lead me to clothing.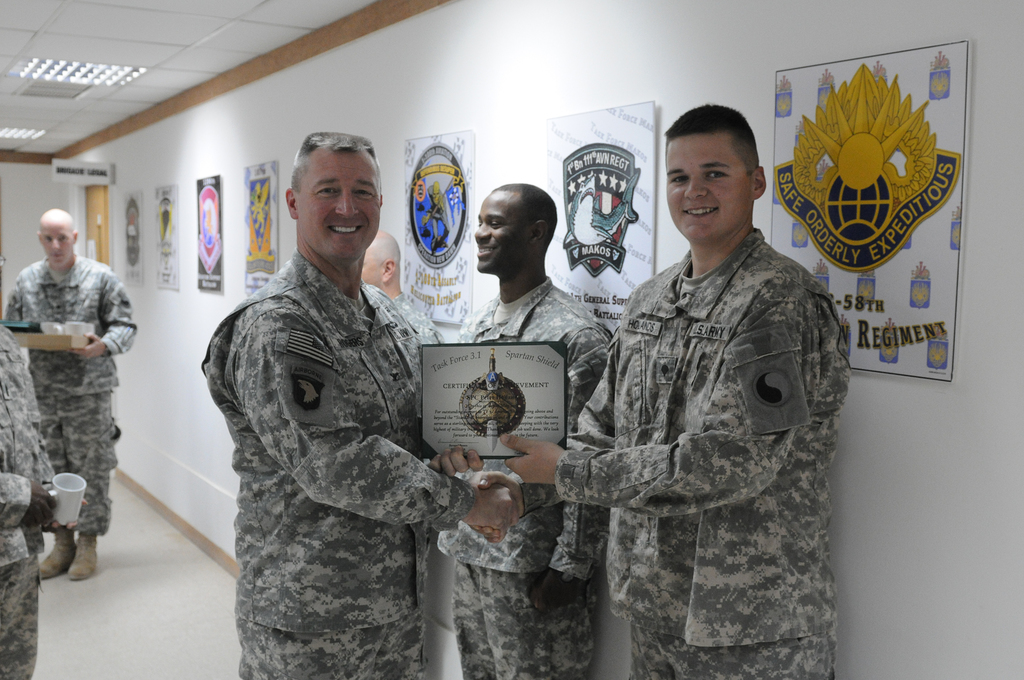
Lead to rect(199, 248, 475, 679).
